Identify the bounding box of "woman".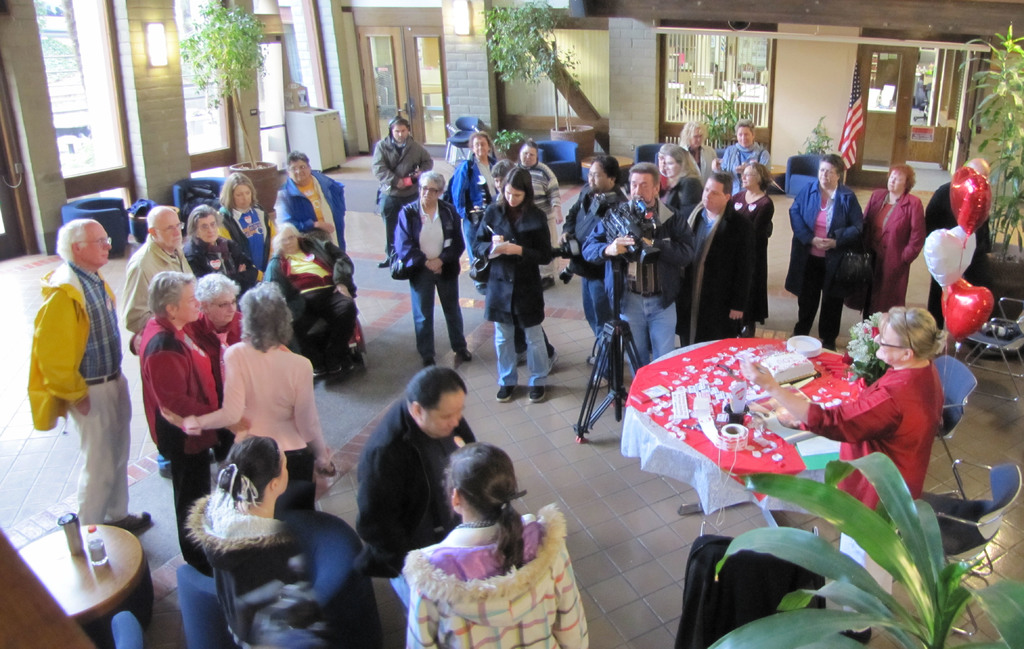
163:279:334:482.
